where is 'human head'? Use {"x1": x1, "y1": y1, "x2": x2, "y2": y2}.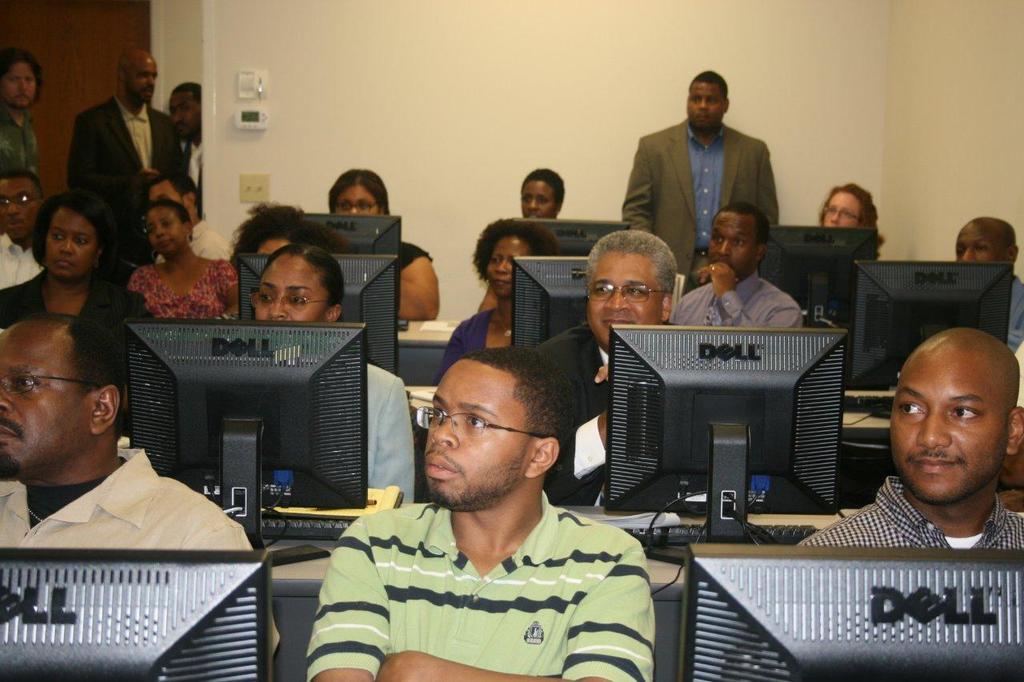
{"x1": 140, "y1": 198, "x2": 190, "y2": 257}.
